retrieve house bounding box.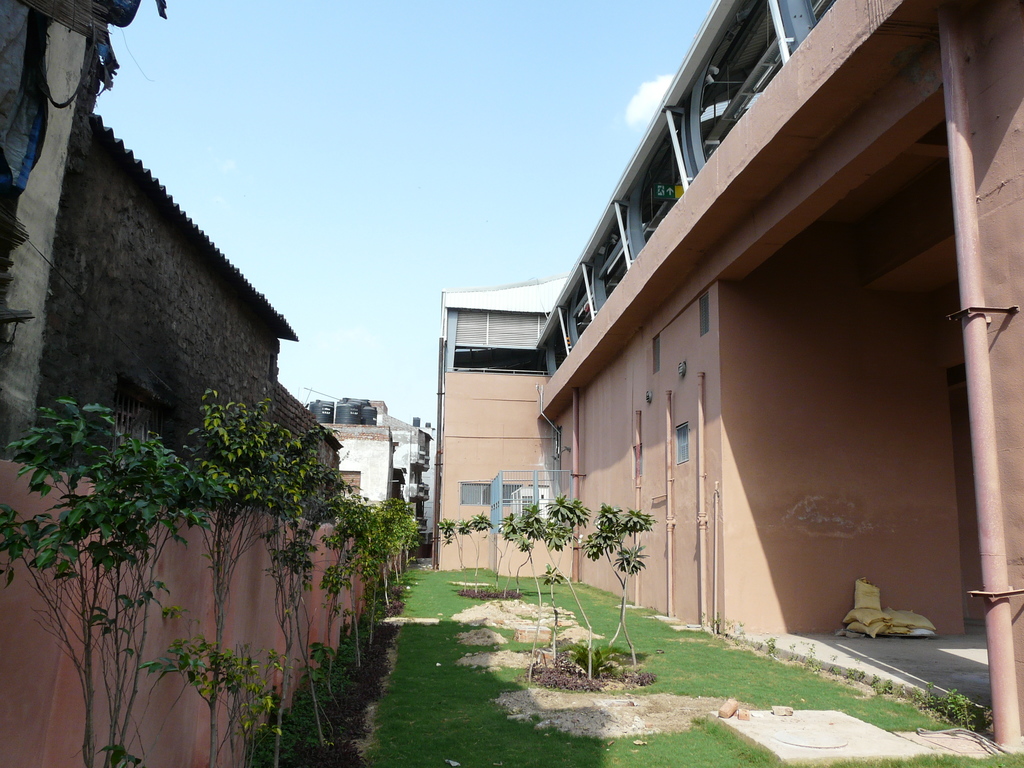
Bounding box: region(374, 401, 431, 531).
